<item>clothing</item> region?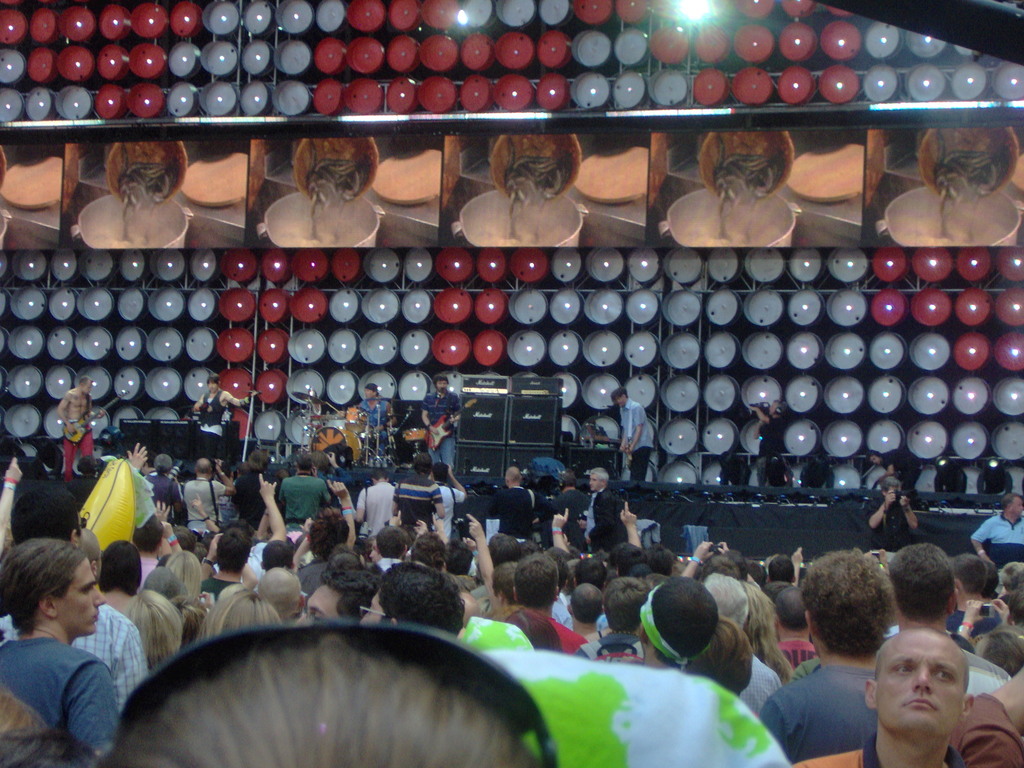
select_region(61, 424, 93, 481)
